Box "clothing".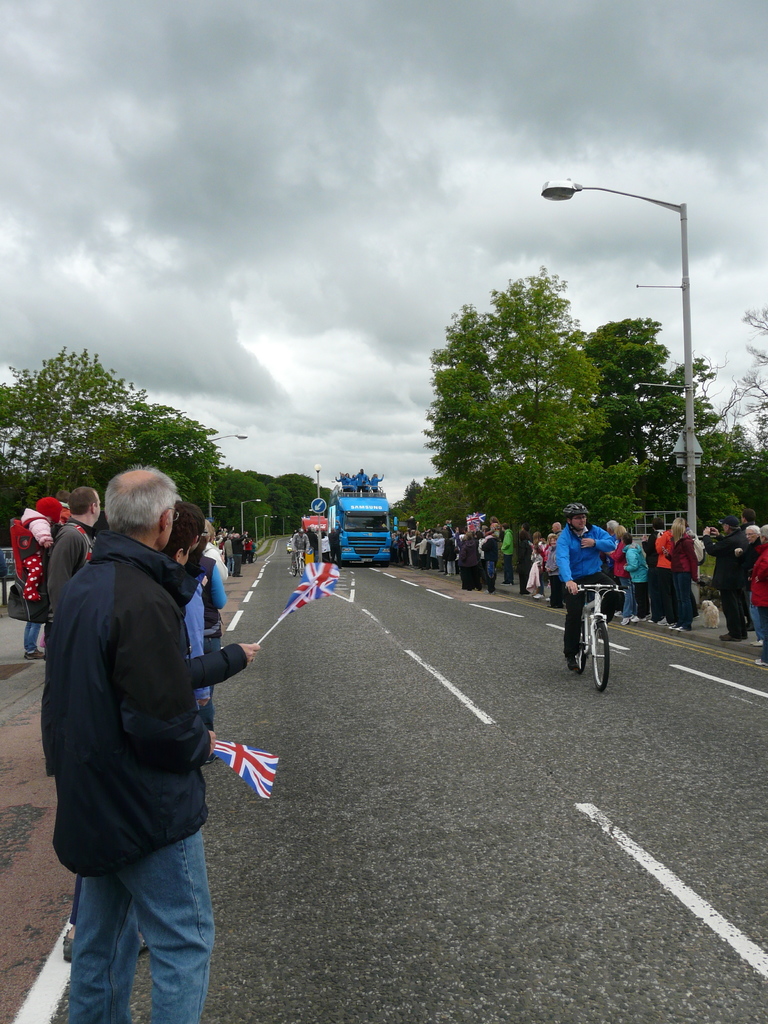
locate(24, 521, 228, 1023).
